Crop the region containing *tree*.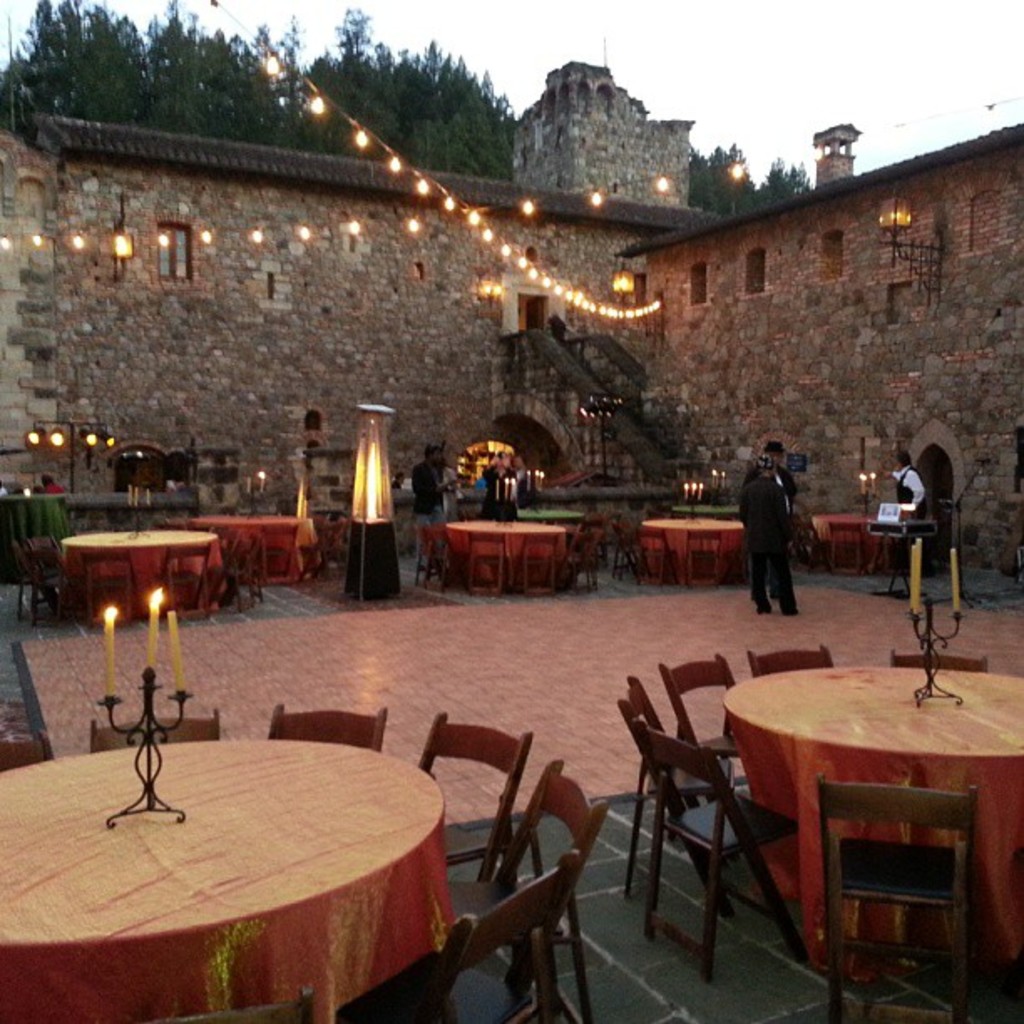
Crop region: pyautogui.locateOnScreen(13, 0, 284, 125).
